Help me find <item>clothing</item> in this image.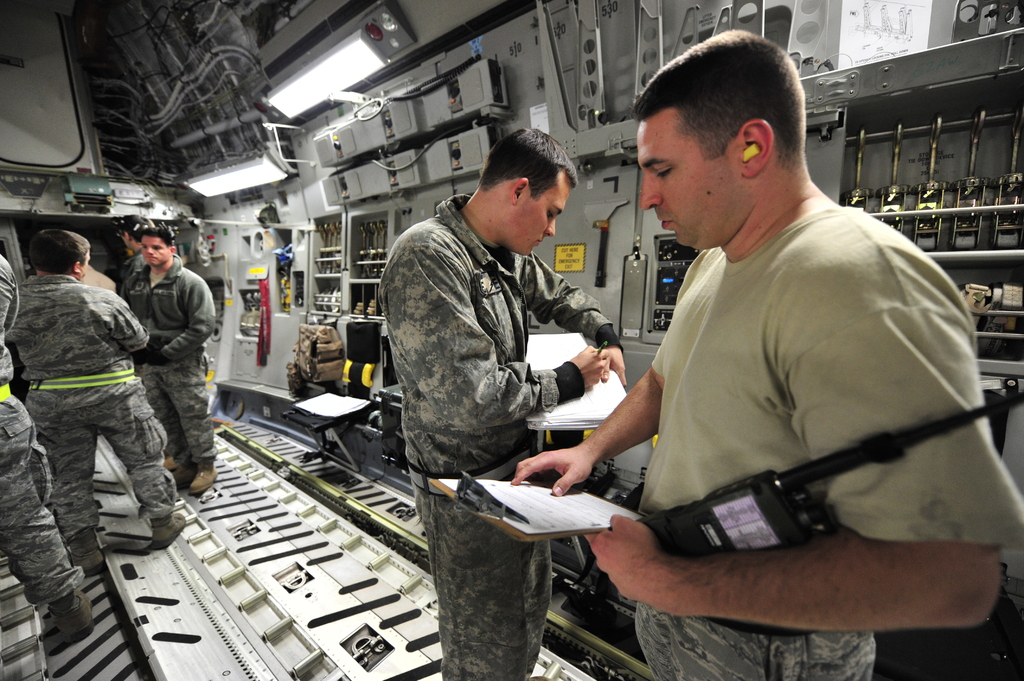
Found it: box(132, 253, 220, 477).
